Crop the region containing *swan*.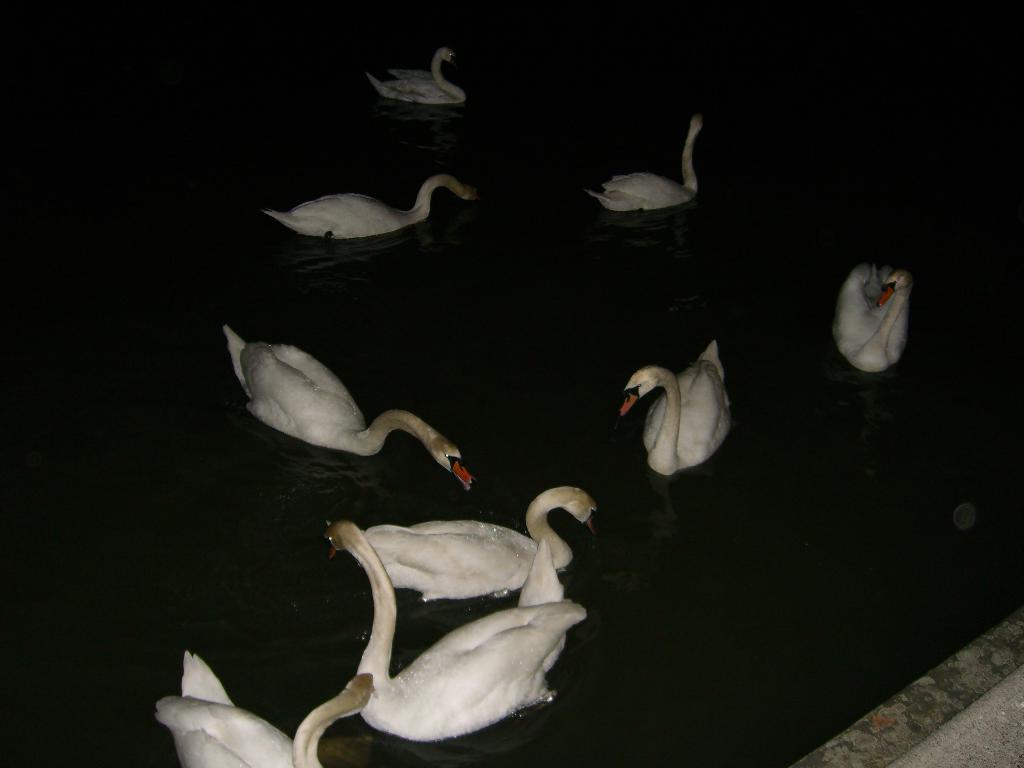
Crop region: bbox=(356, 484, 595, 600).
